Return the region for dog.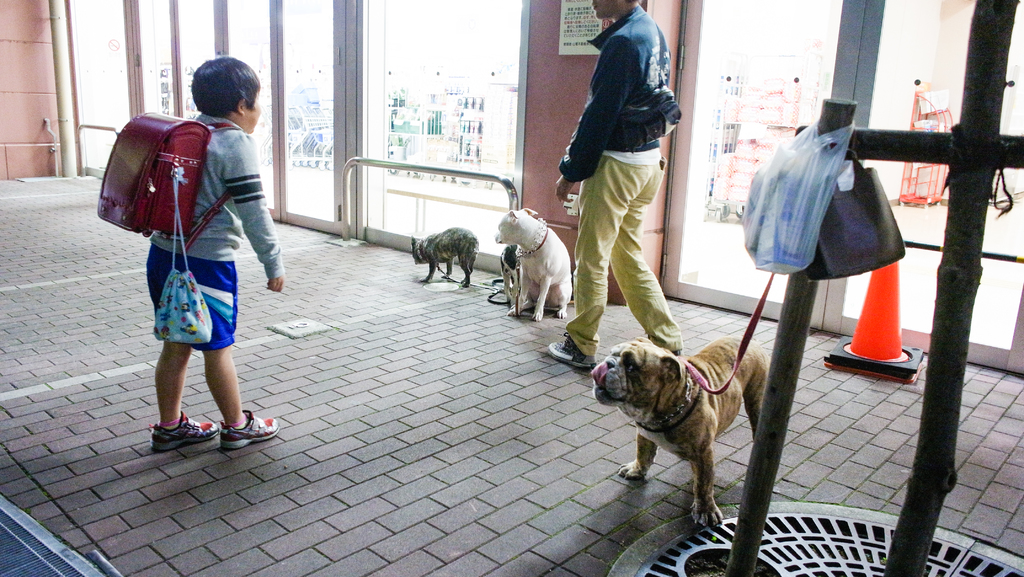
{"x1": 499, "y1": 242, "x2": 577, "y2": 302}.
